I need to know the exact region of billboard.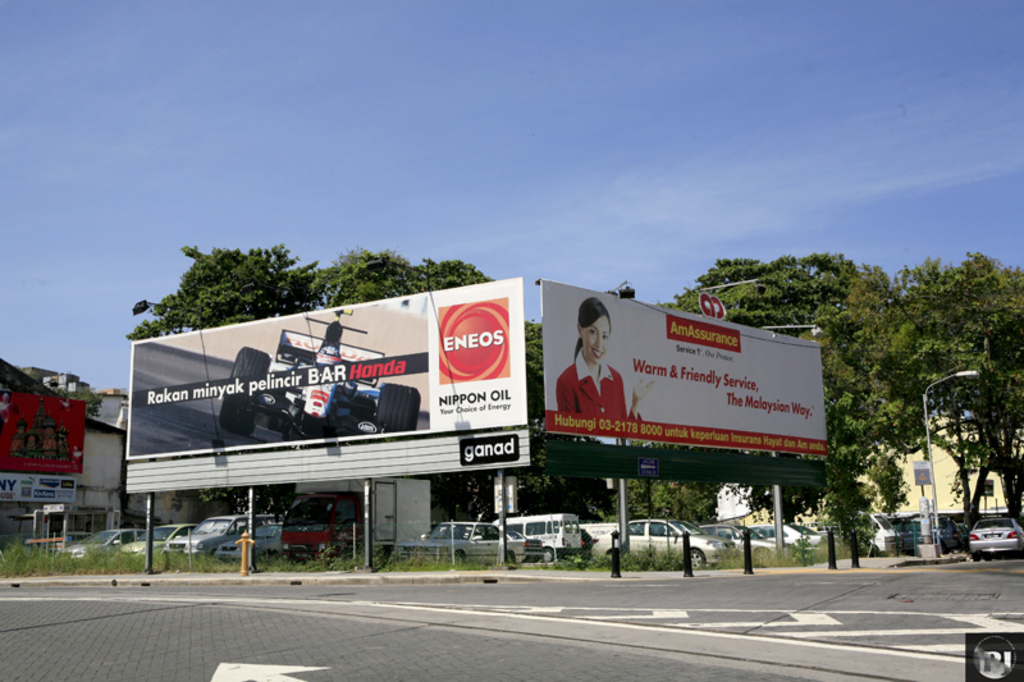
Region: {"x1": 466, "y1": 427, "x2": 515, "y2": 463}.
